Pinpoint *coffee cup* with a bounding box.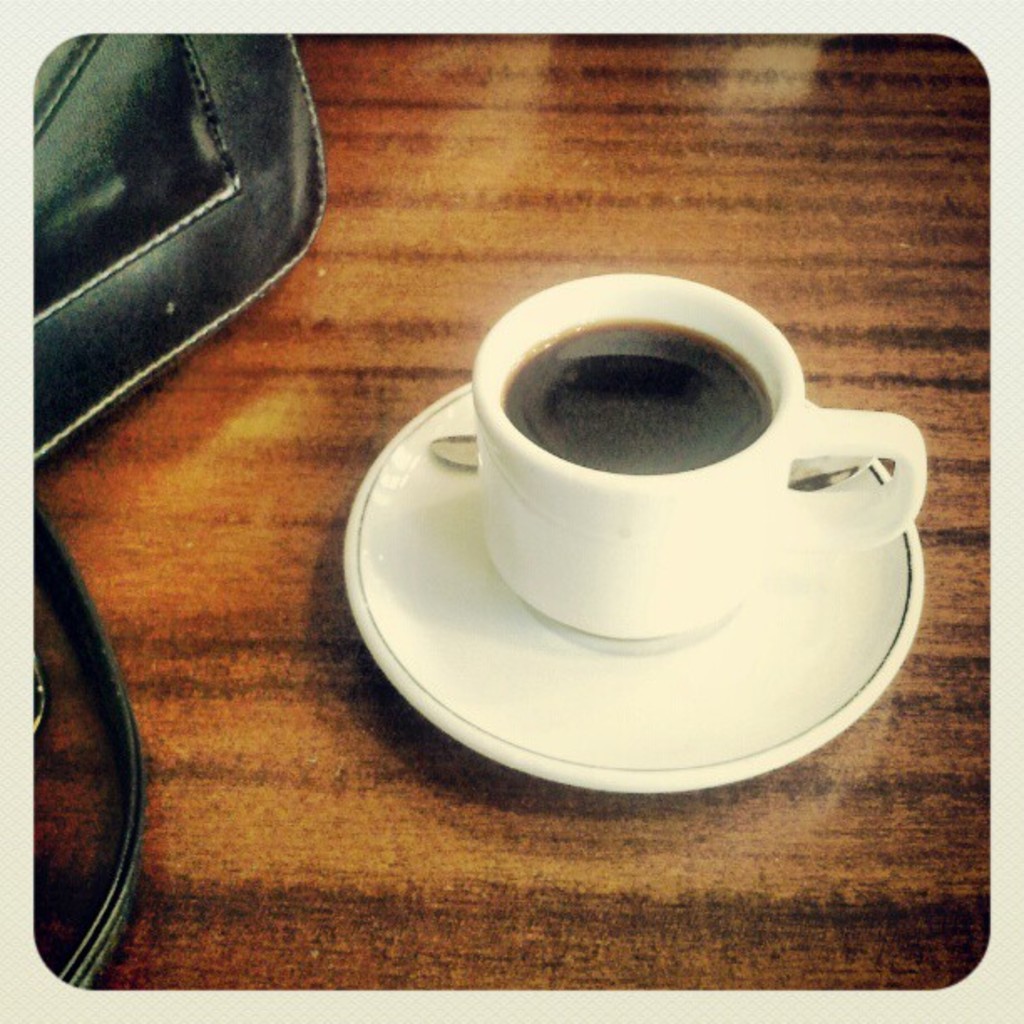
crop(462, 264, 930, 653).
